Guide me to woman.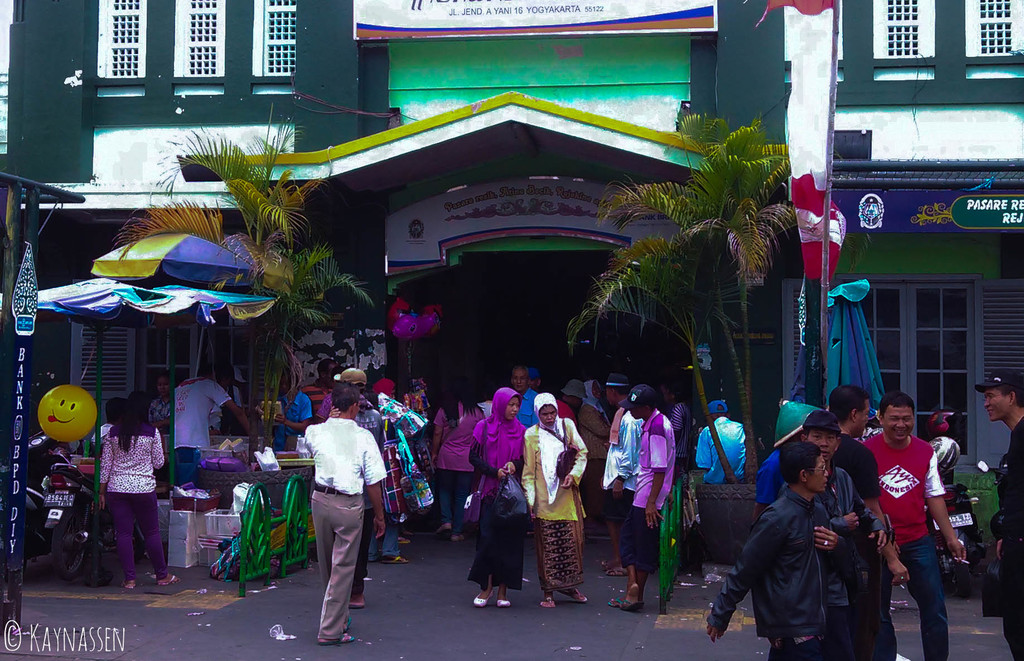
Guidance: bbox=[77, 408, 156, 573].
